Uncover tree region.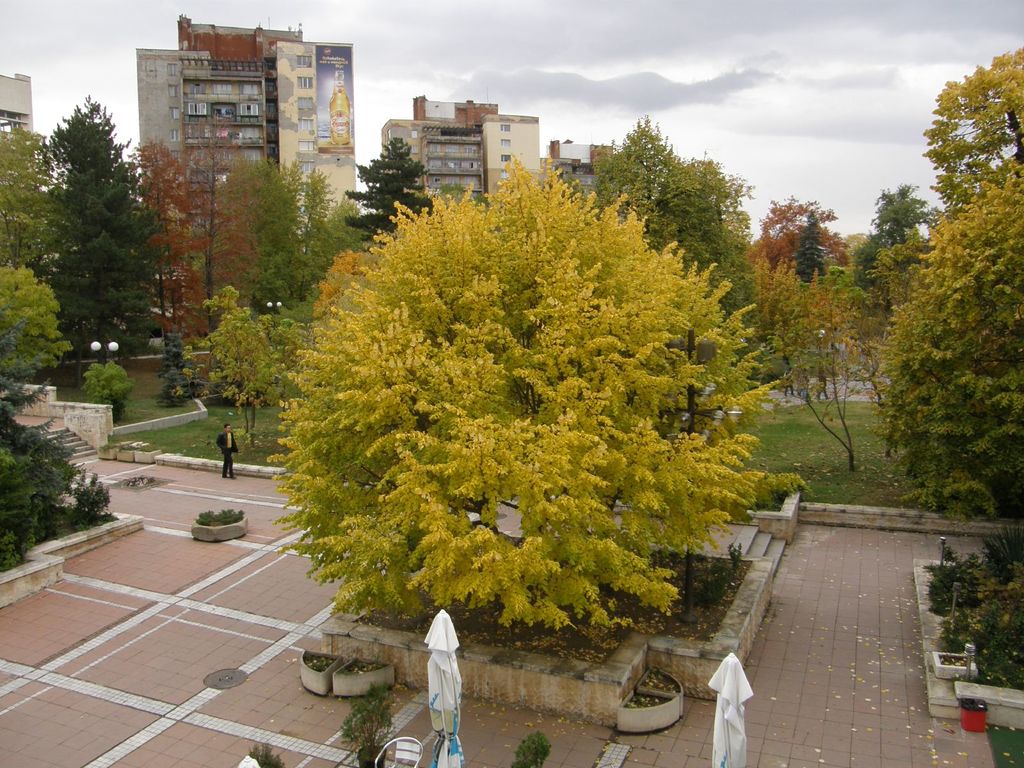
Uncovered: [925,43,1023,220].
